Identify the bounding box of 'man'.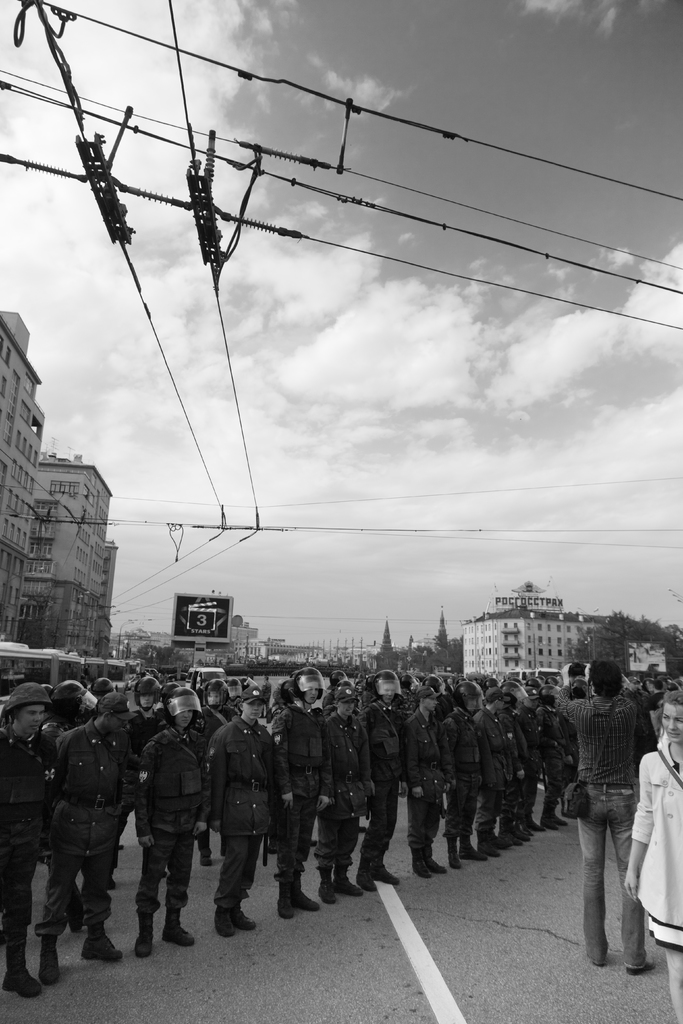
region(557, 635, 666, 990).
